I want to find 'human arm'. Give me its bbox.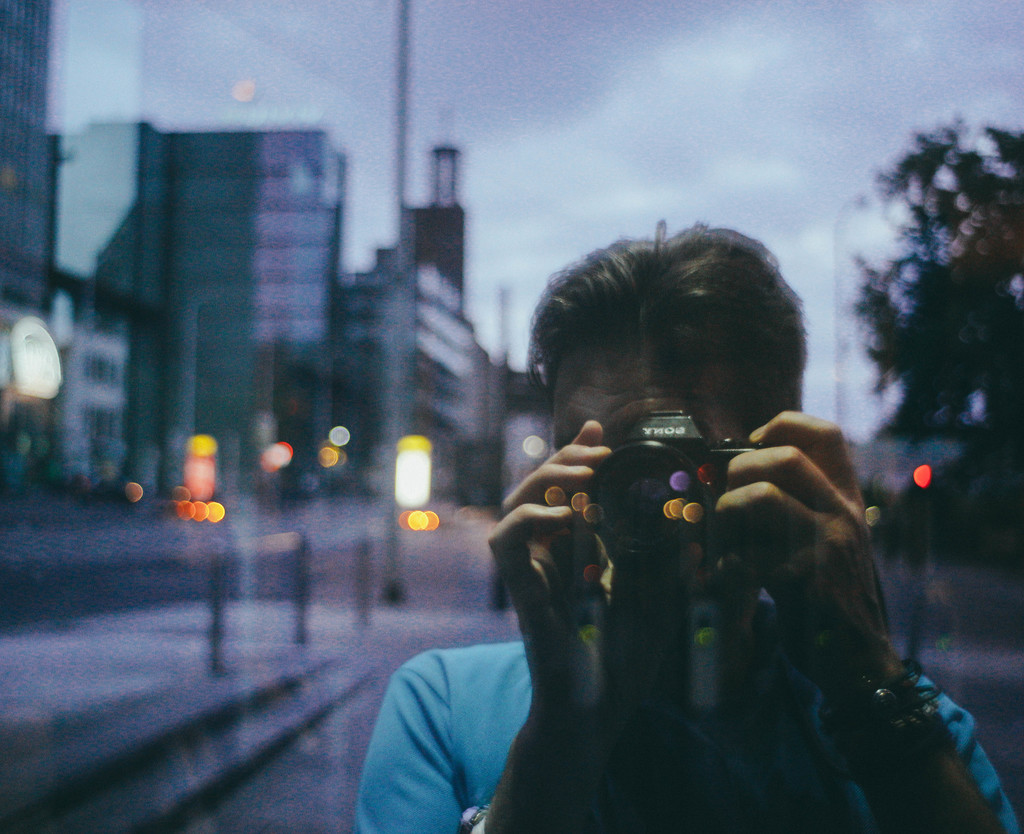
353, 421, 612, 833.
